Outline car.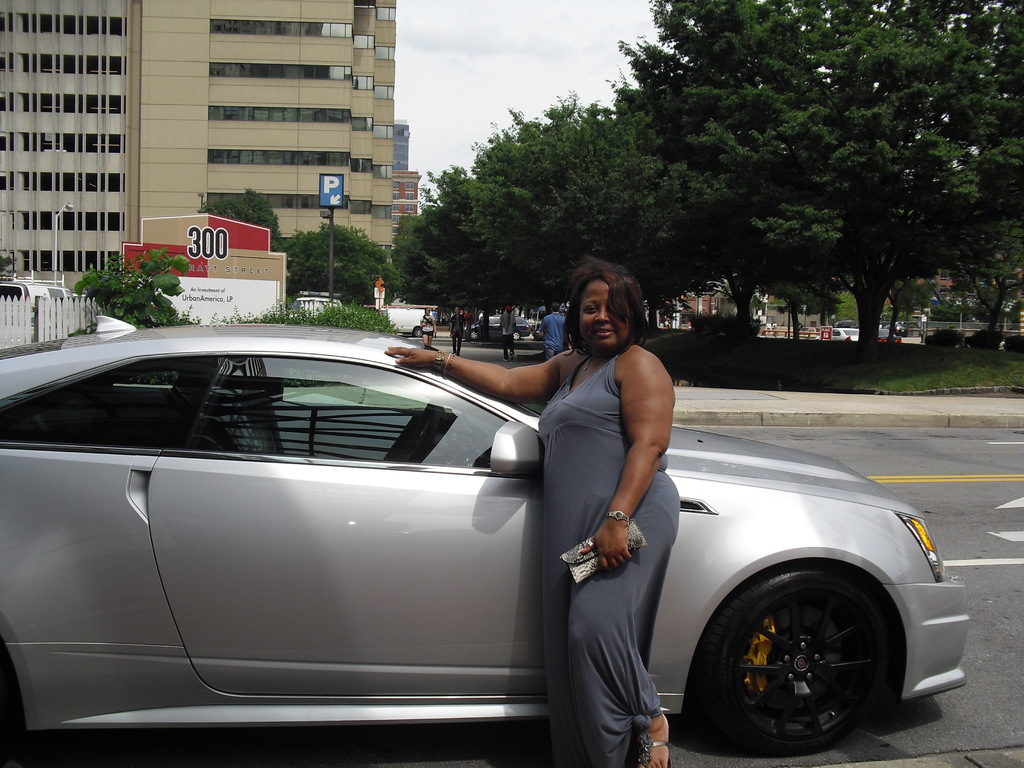
Outline: {"x1": 825, "y1": 325, "x2": 861, "y2": 345}.
